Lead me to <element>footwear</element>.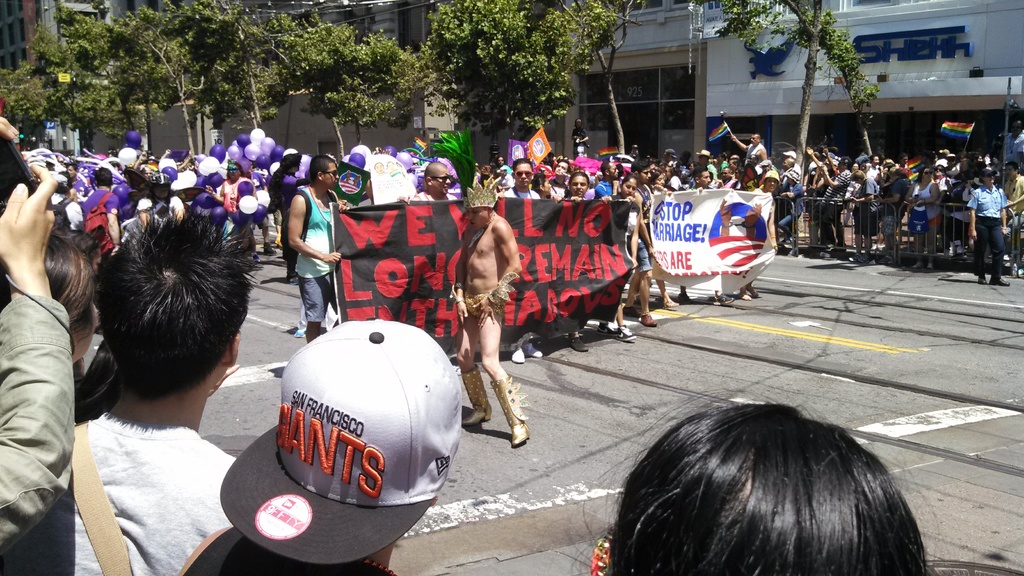
Lead to <region>463, 366, 524, 445</region>.
